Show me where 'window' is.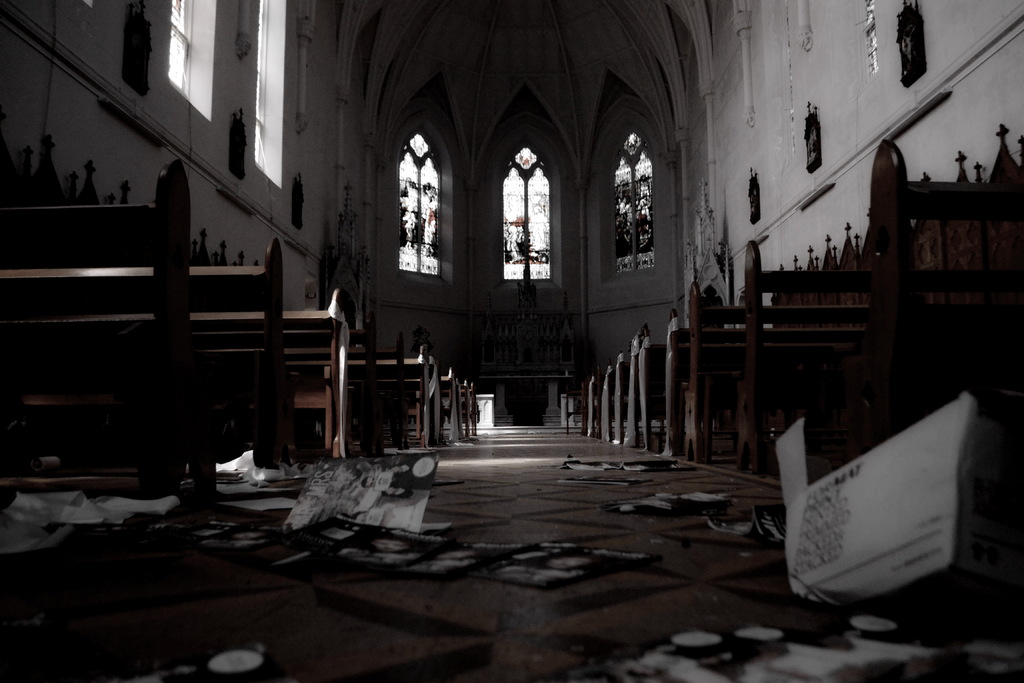
'window' is at 246 0 285 176.
